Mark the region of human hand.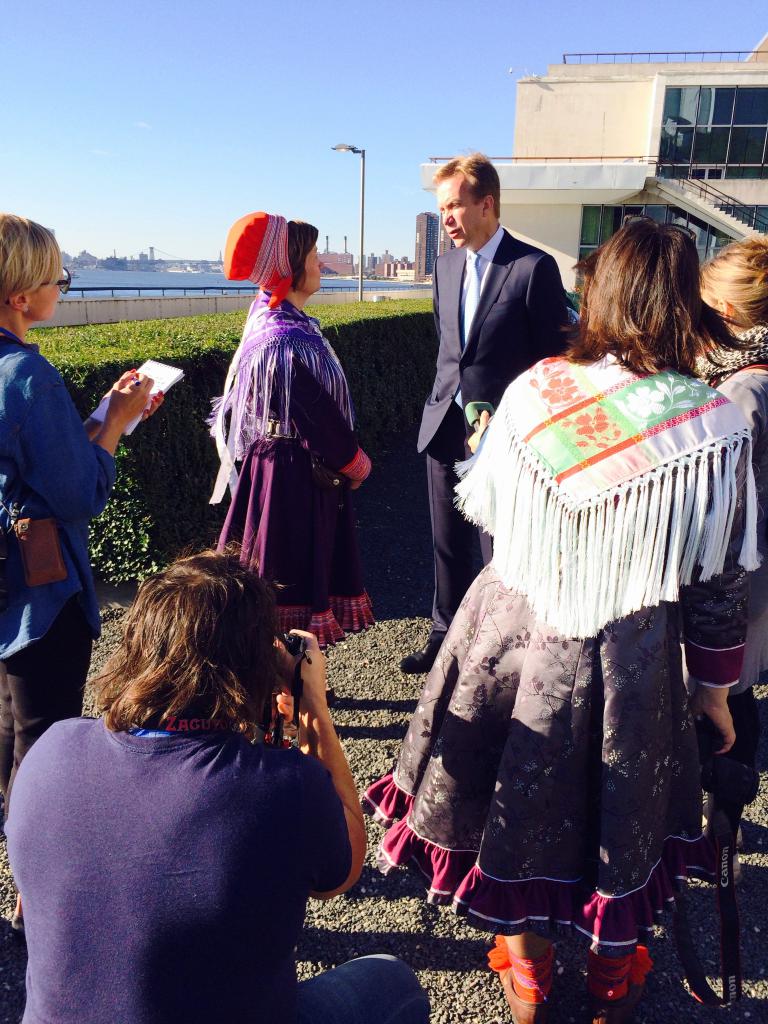
Region: rect(270, 677, 300, 740).
